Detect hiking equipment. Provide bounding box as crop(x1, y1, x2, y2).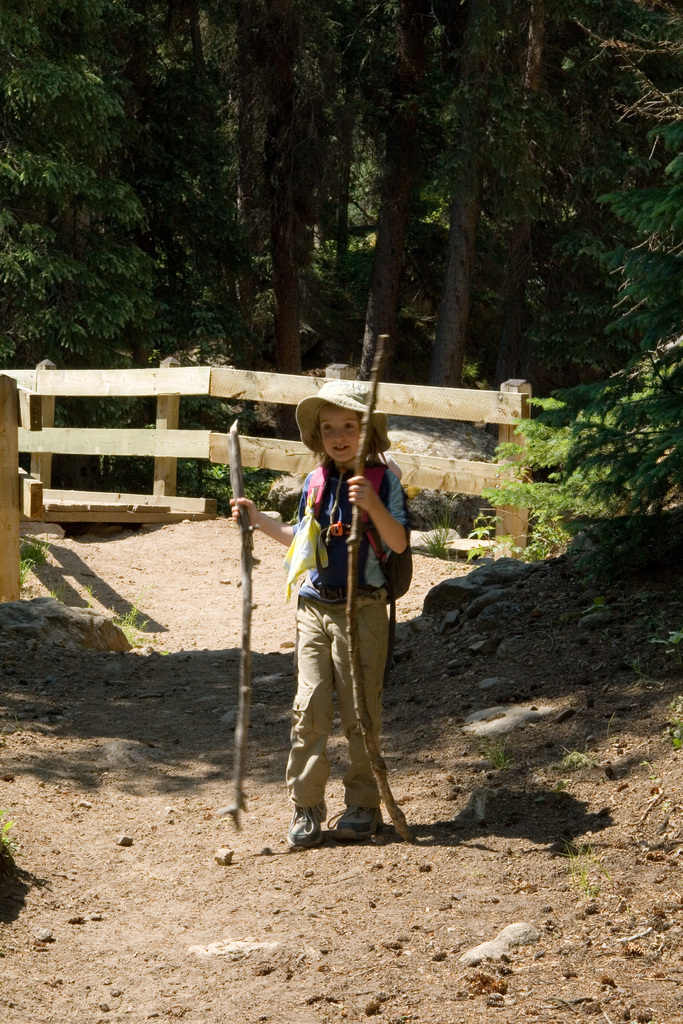
crop(288, 808, 331, 850).
